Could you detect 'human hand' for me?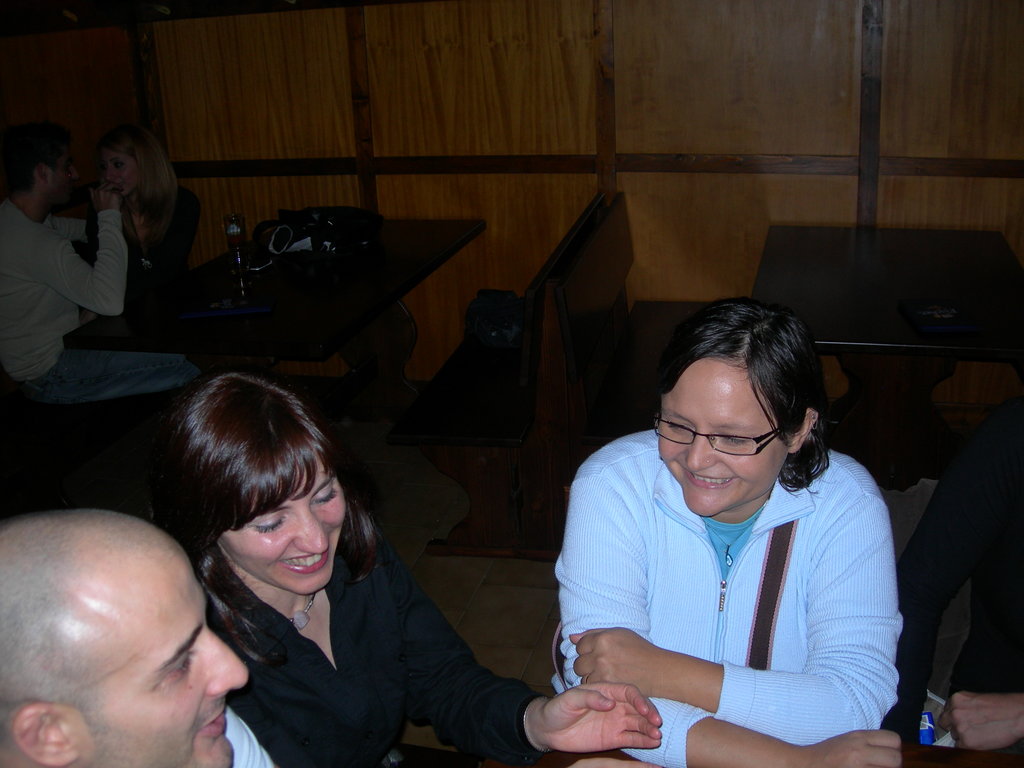
Detection result: [x1=80, y1=308, x2=100, y2=326].
